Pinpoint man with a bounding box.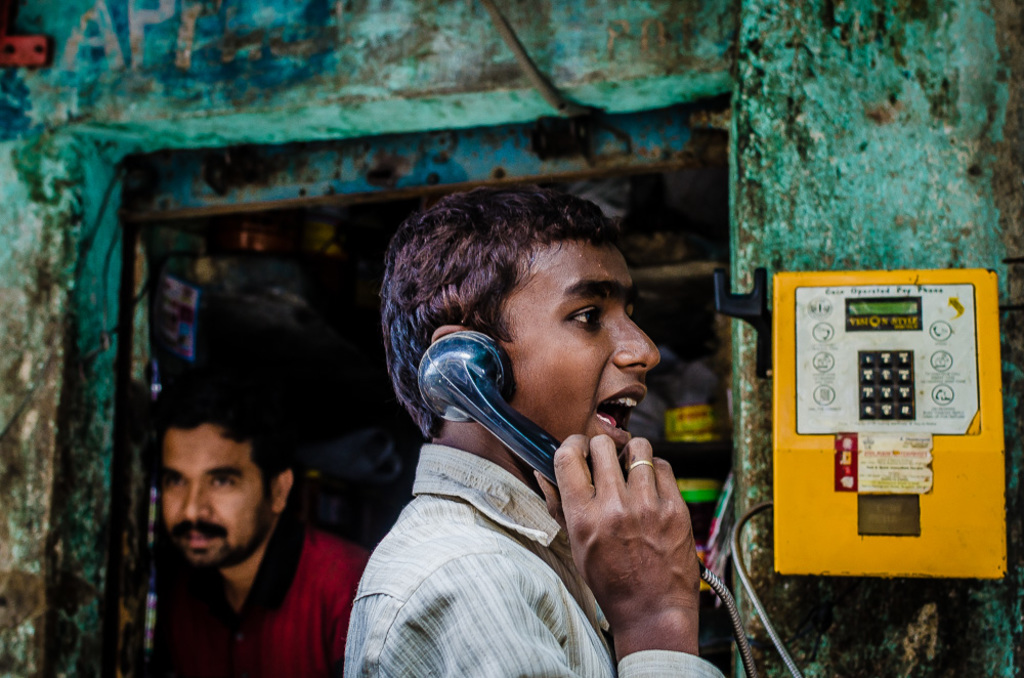
Rect(319, 189, 773, 662).
